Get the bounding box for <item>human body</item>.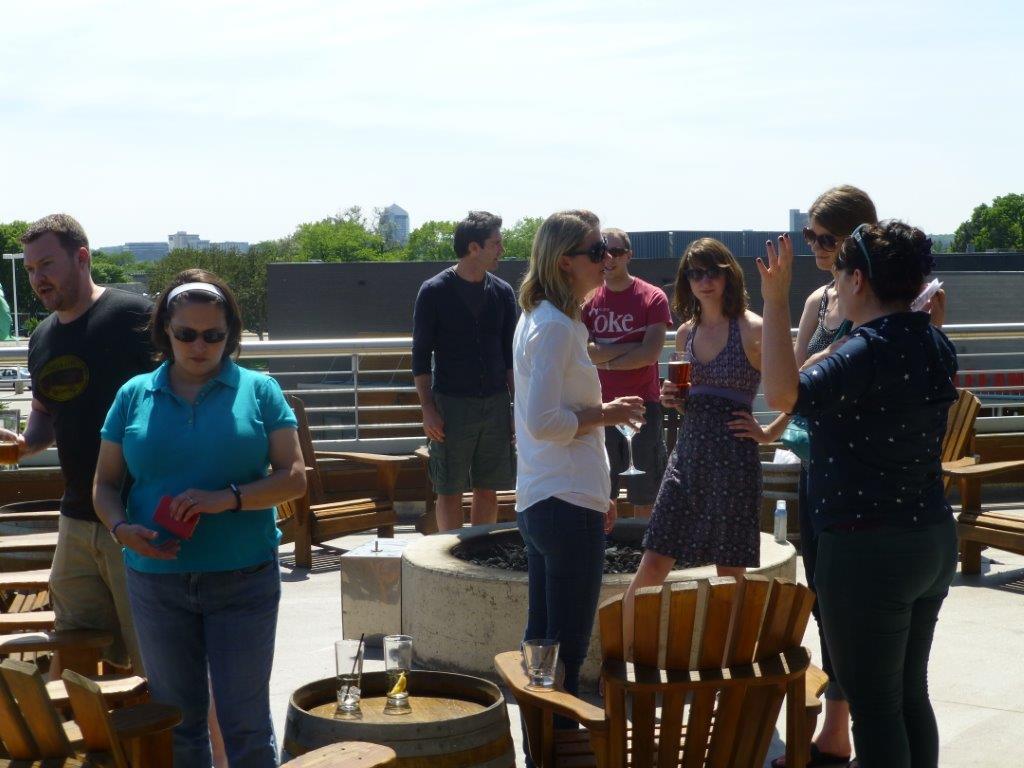
bbox(81, 358, 317, 767).
